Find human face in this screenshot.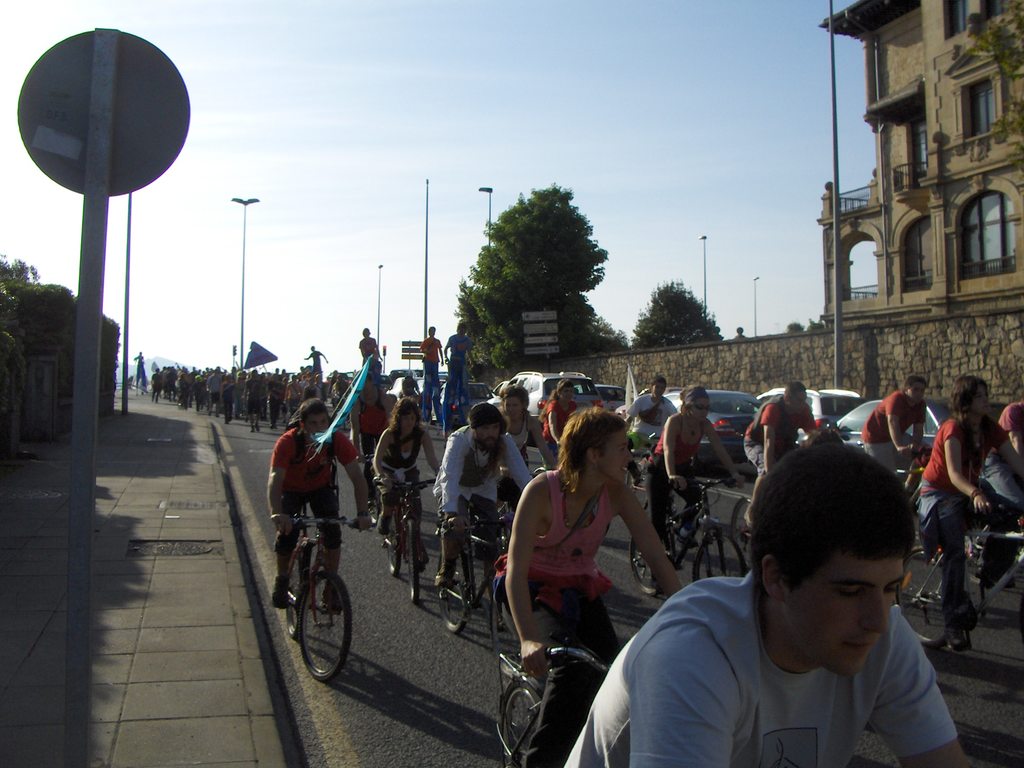
The bounding box for human face is Rect(501, 396, 521, 422).
